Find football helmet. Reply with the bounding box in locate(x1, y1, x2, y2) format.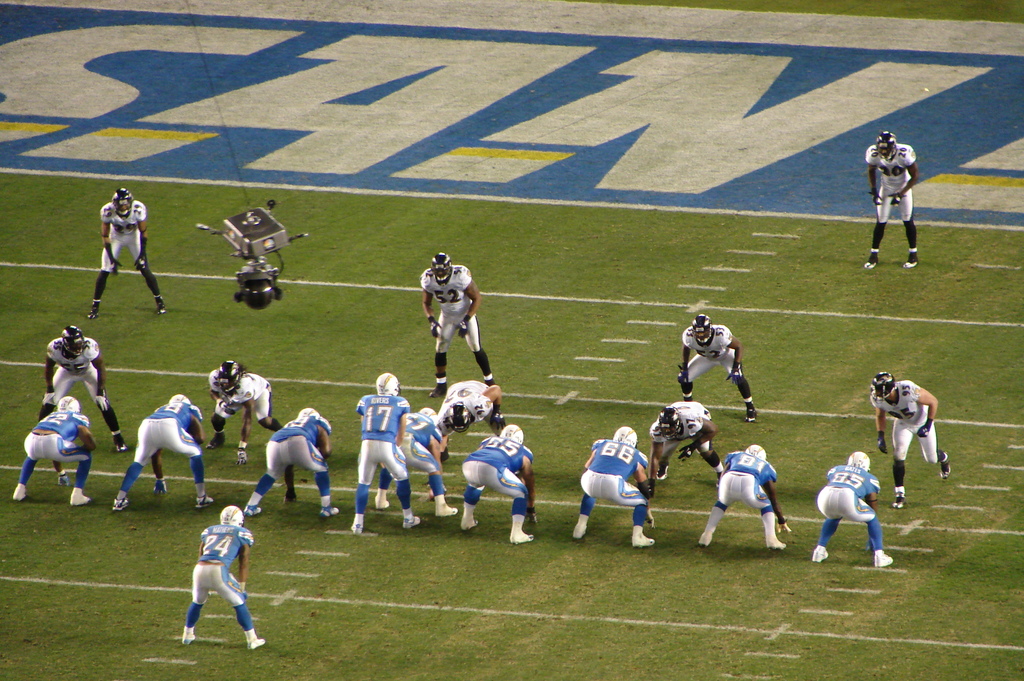
locate(739, 445, 767, 461).
